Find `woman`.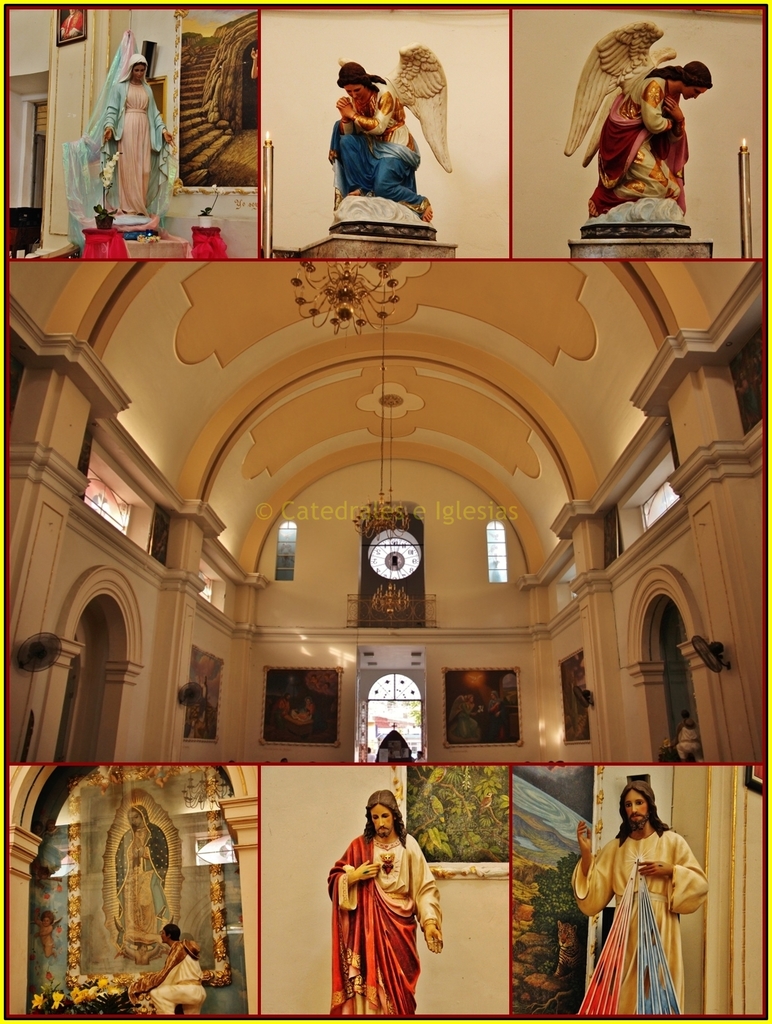
Rect(100, 51, 175, 215).
